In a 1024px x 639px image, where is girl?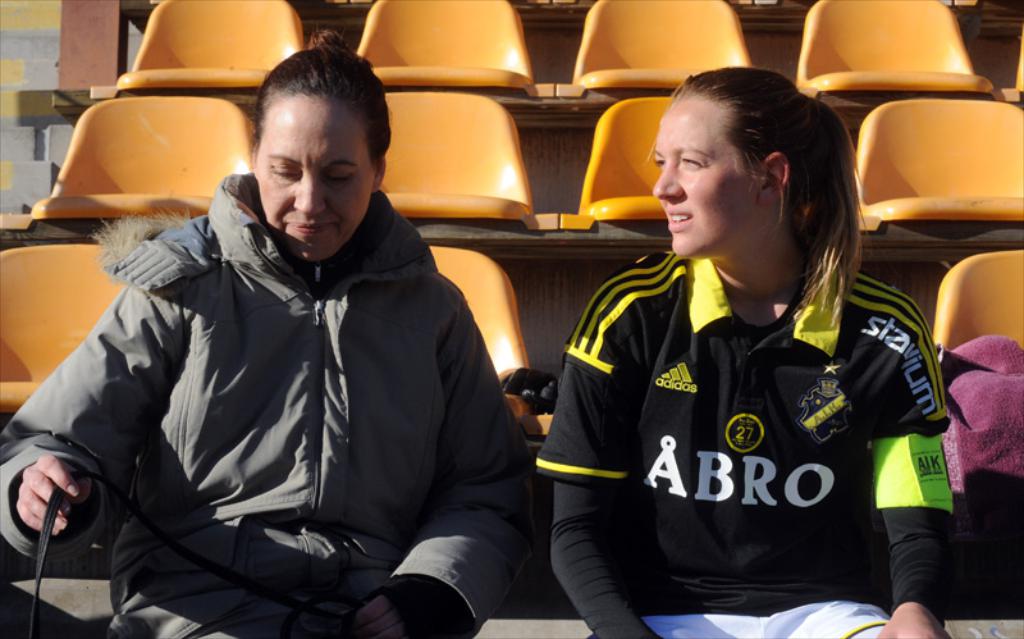
(x1=543, y1=72, x2=964, y2=638).
